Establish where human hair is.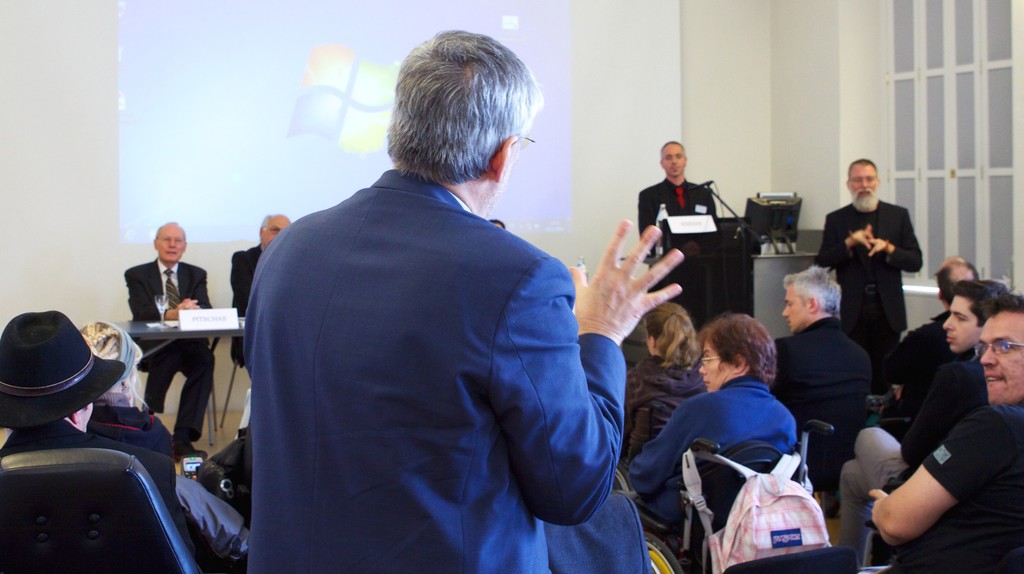
Established at pyautogui.locateOnScreen(982, 297, 1023, 317).
